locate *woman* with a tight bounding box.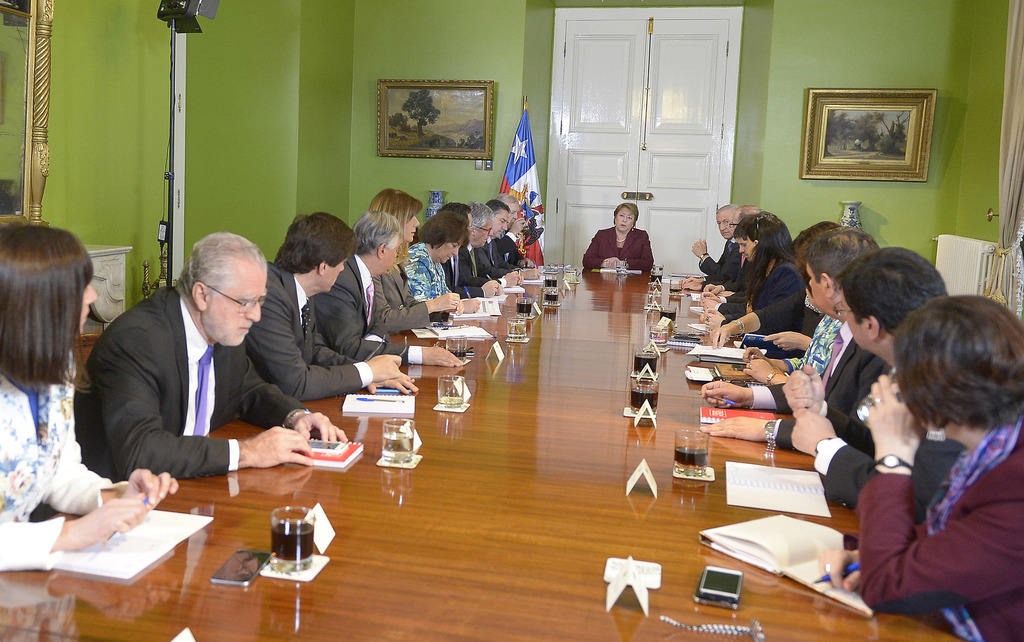
select_region(0, 214, 181, 574).
